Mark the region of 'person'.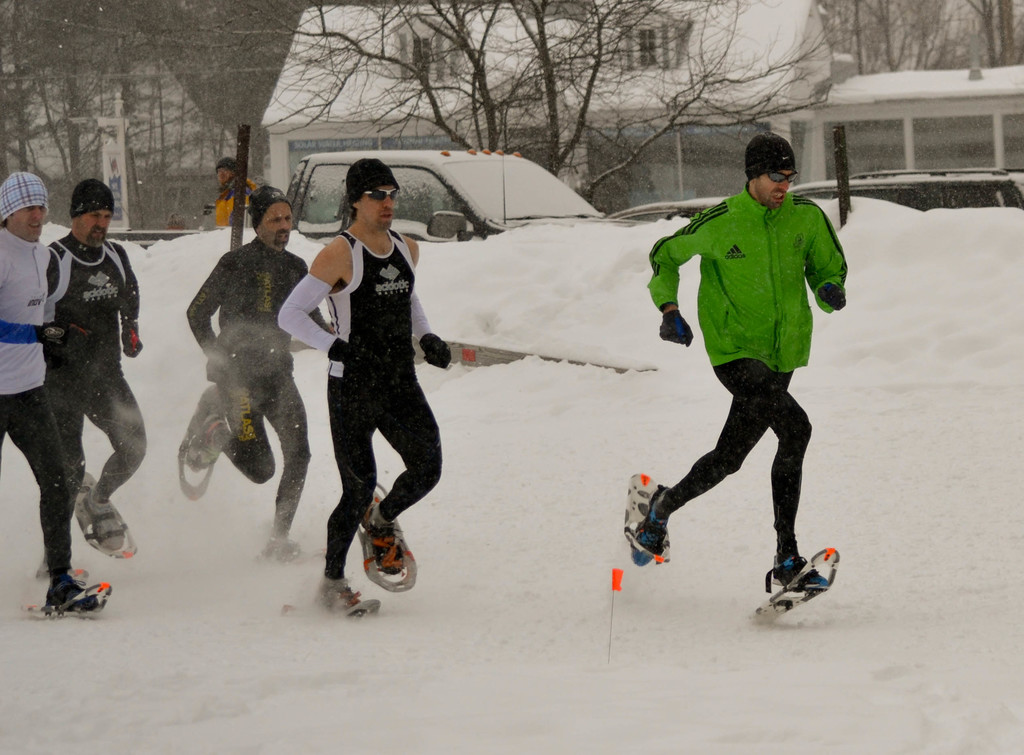
Region: [180,184,337,571].
